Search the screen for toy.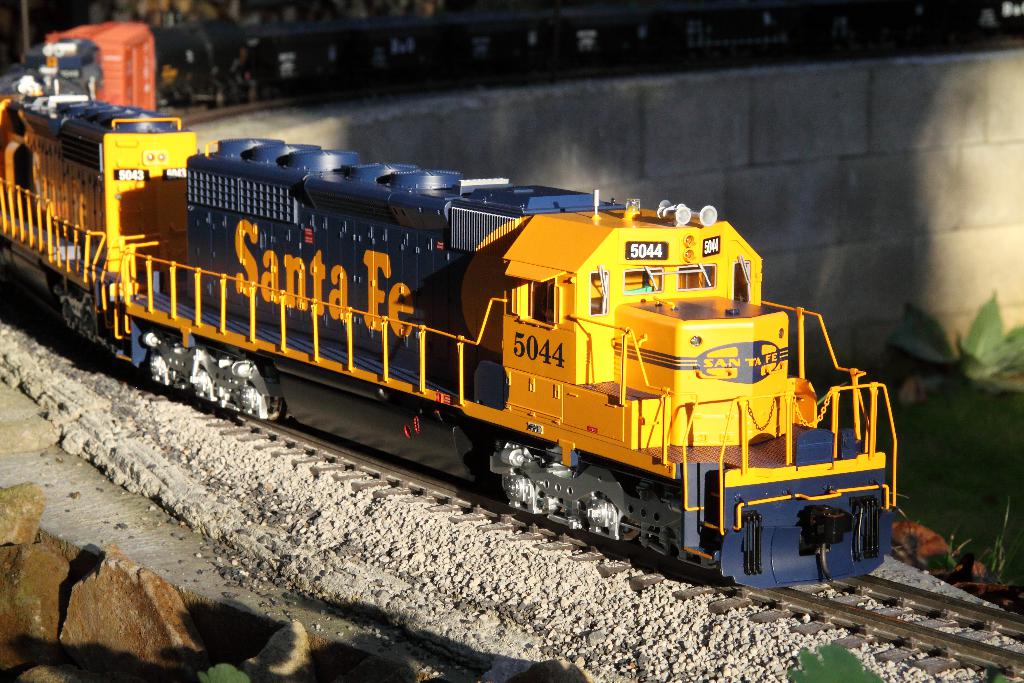
Found at 0/23/900/588.
